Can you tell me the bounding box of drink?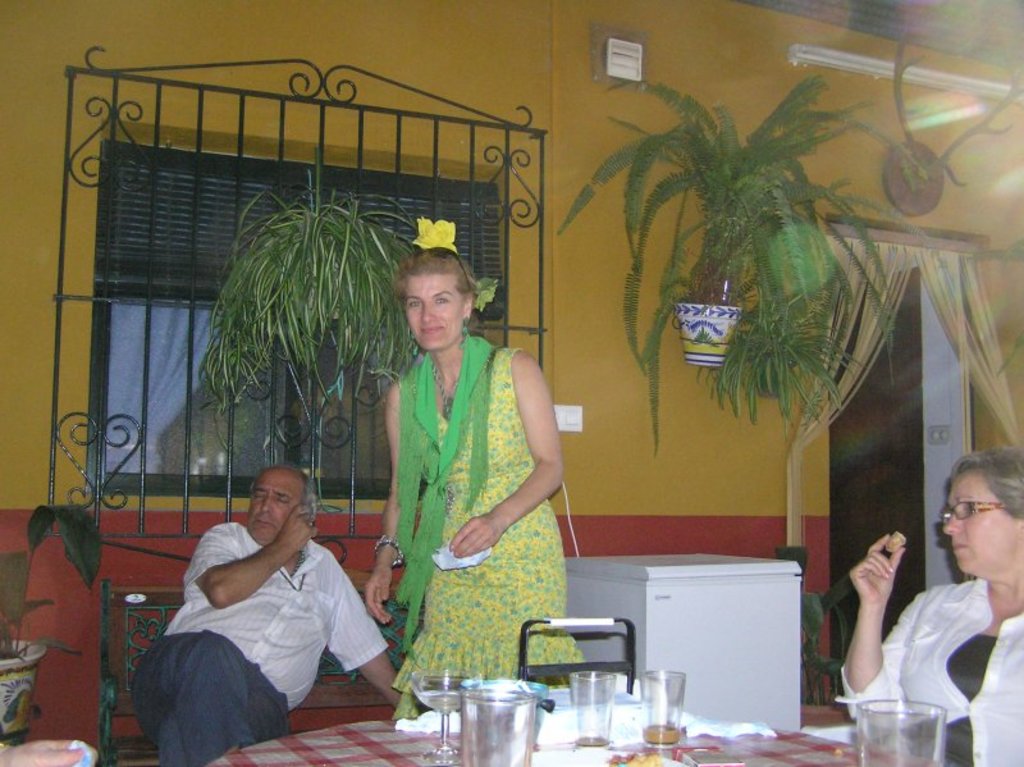
(x1=639, y1=722, x2=682, y2=745).
